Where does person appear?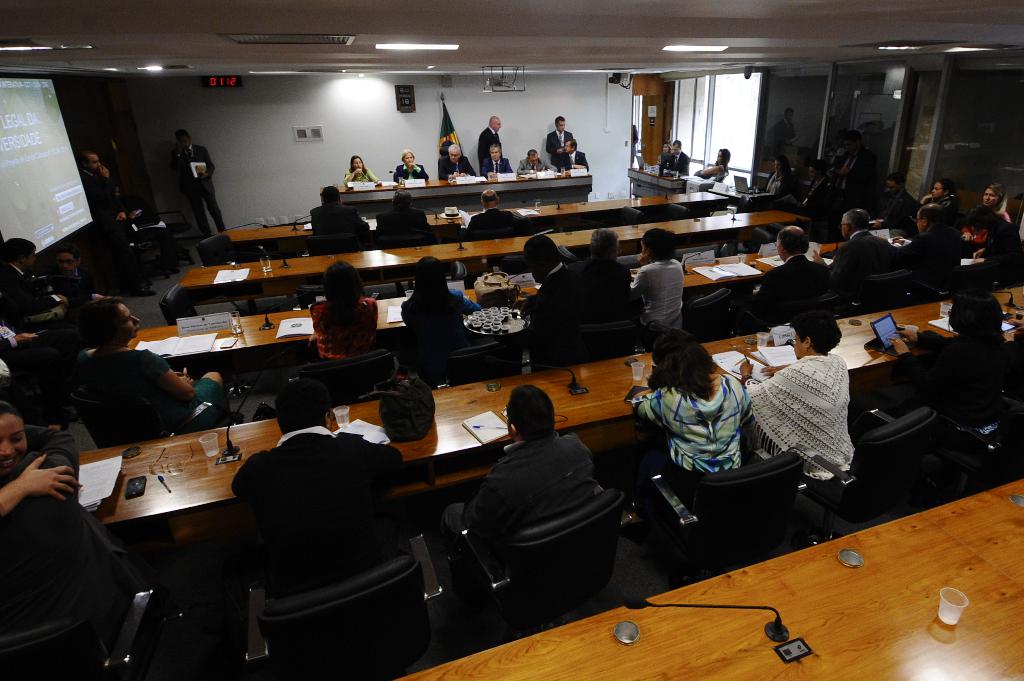
Appears at <box>626,230,687,346</box>.
